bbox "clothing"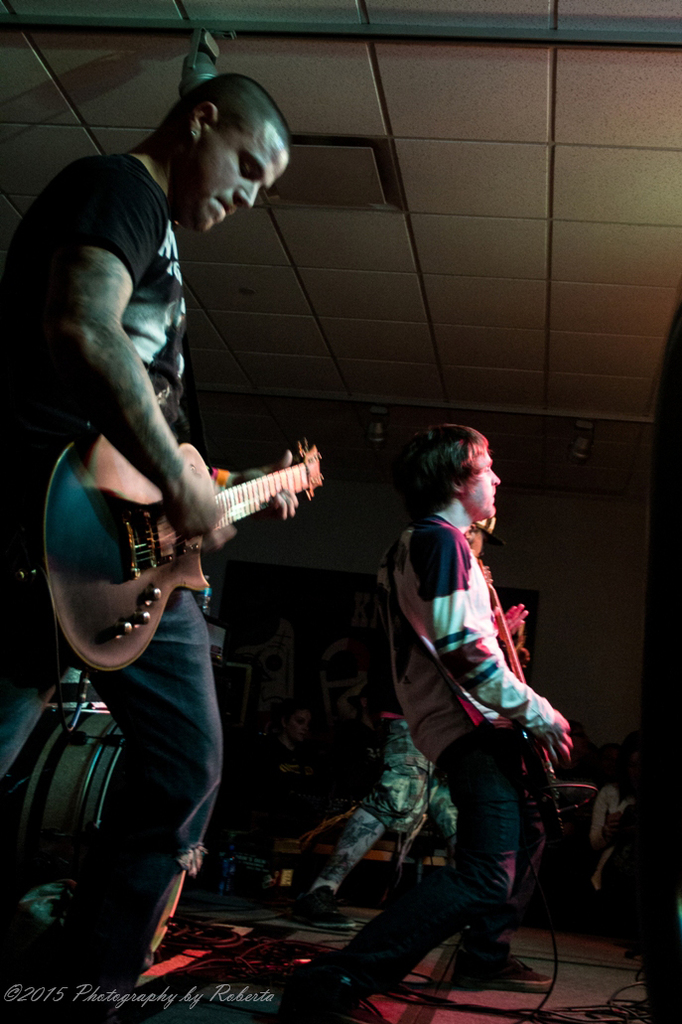
591, 787, 633, 891
